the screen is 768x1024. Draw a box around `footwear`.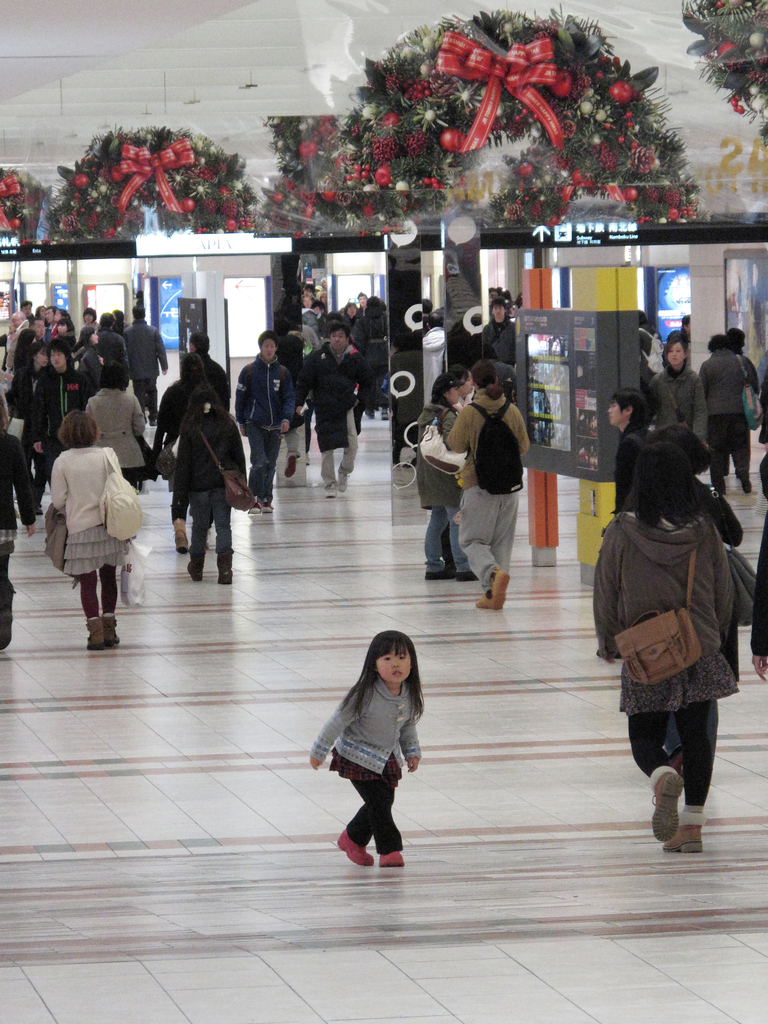
crop(456, 568, 479, 578).
